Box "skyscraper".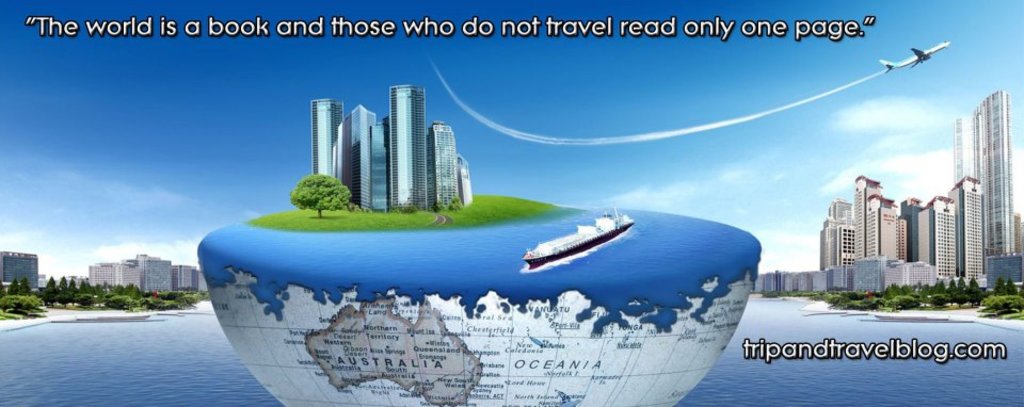
(429,113,466,204).
